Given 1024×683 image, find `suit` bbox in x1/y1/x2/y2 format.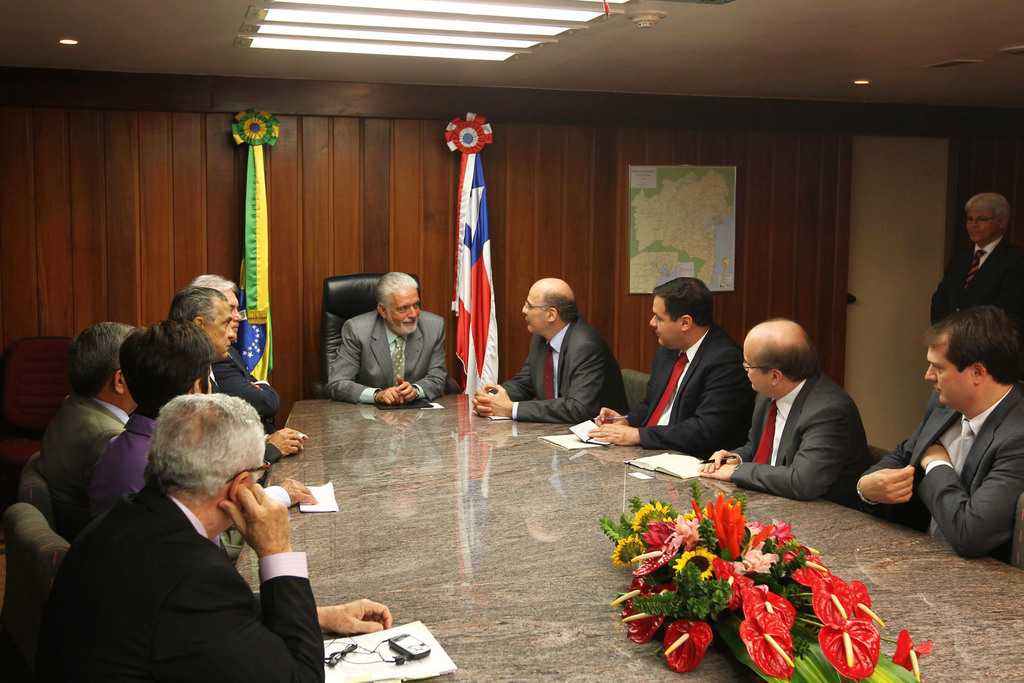
929/229/1023/330.
